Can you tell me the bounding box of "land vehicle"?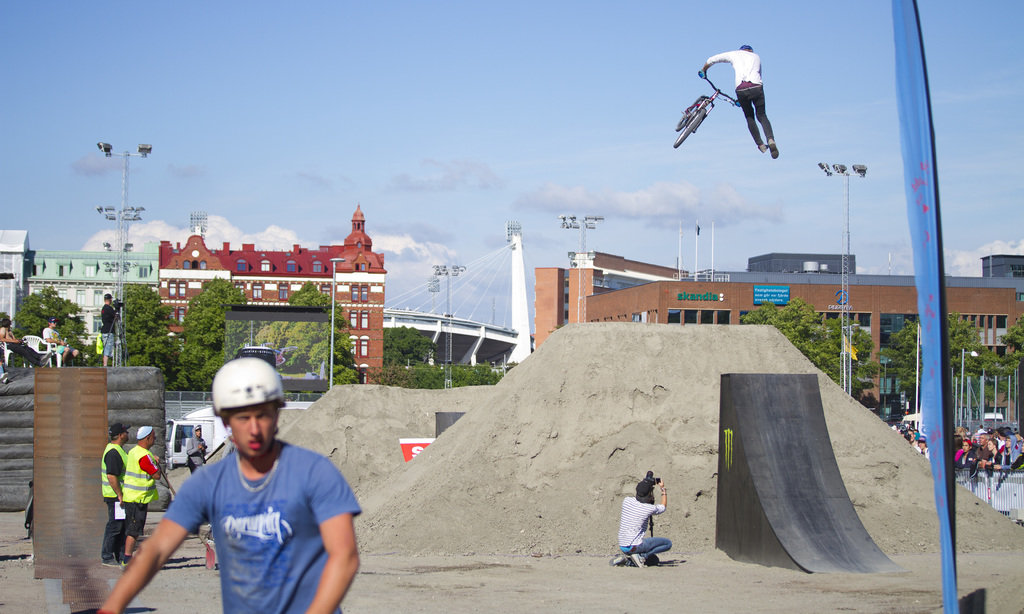
(902,410,924,436).
